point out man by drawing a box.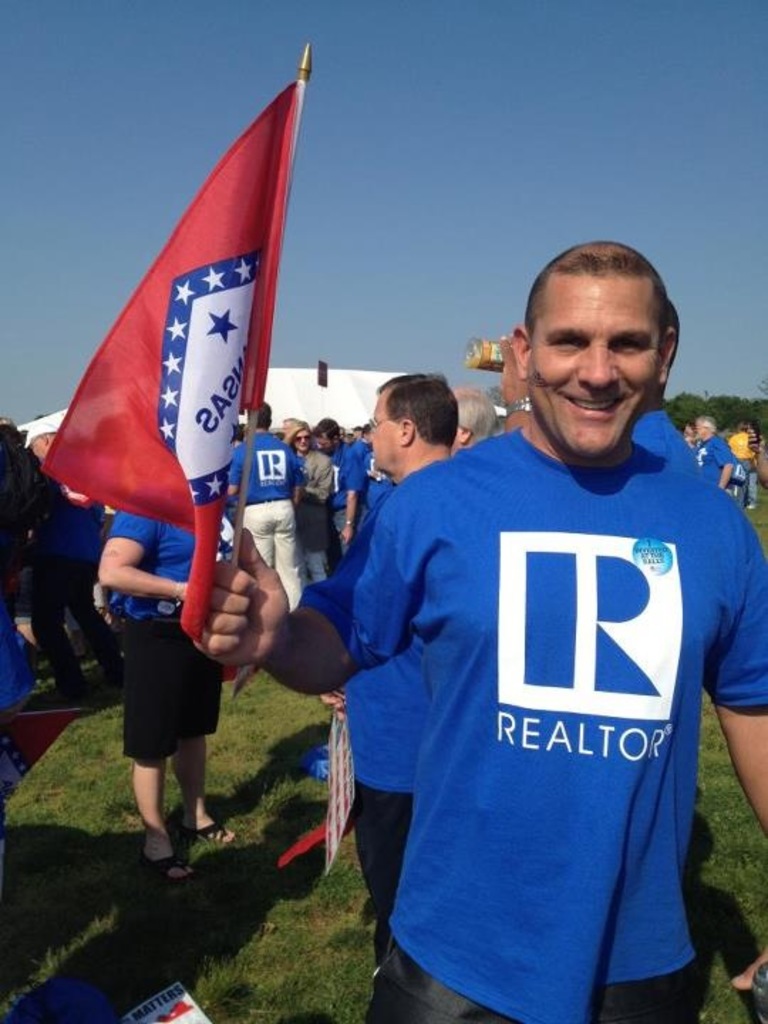
(left=222, top=400, right=302, bottom=616).
